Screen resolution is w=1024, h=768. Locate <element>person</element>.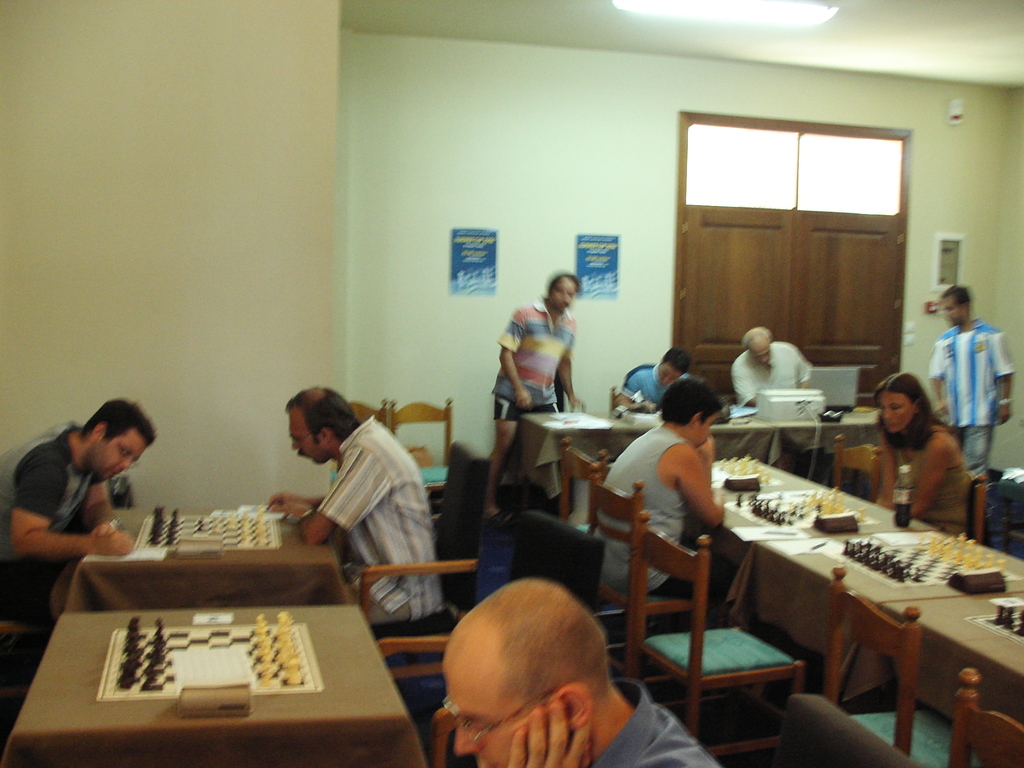
[x1=874, y1=370, x2=966, y2=536].
